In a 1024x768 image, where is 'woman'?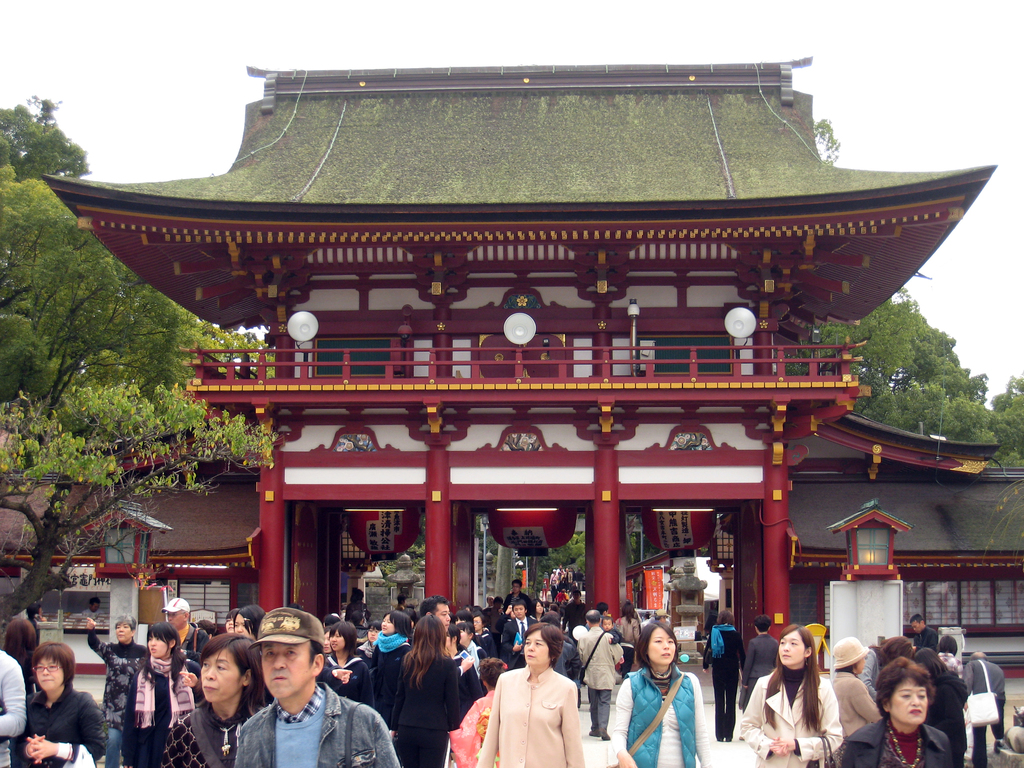
rect(477, 623, 588, 767).
